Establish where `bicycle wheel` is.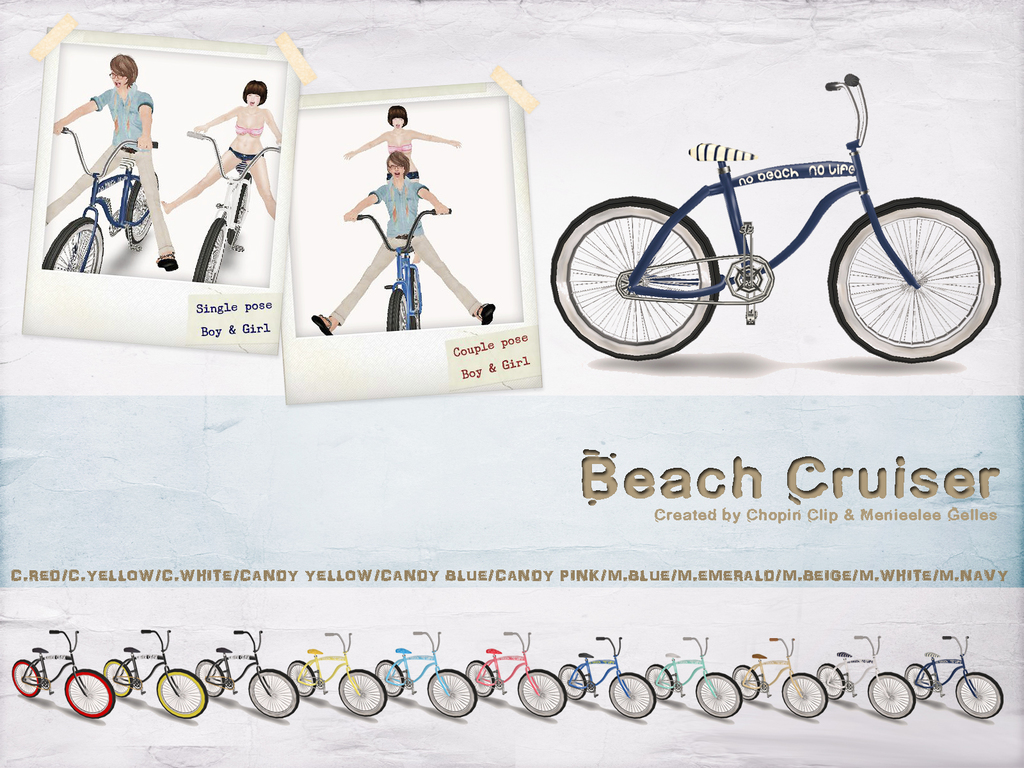
Established at pyautogui.locateOnScreen(383, 287, 408, 336).
